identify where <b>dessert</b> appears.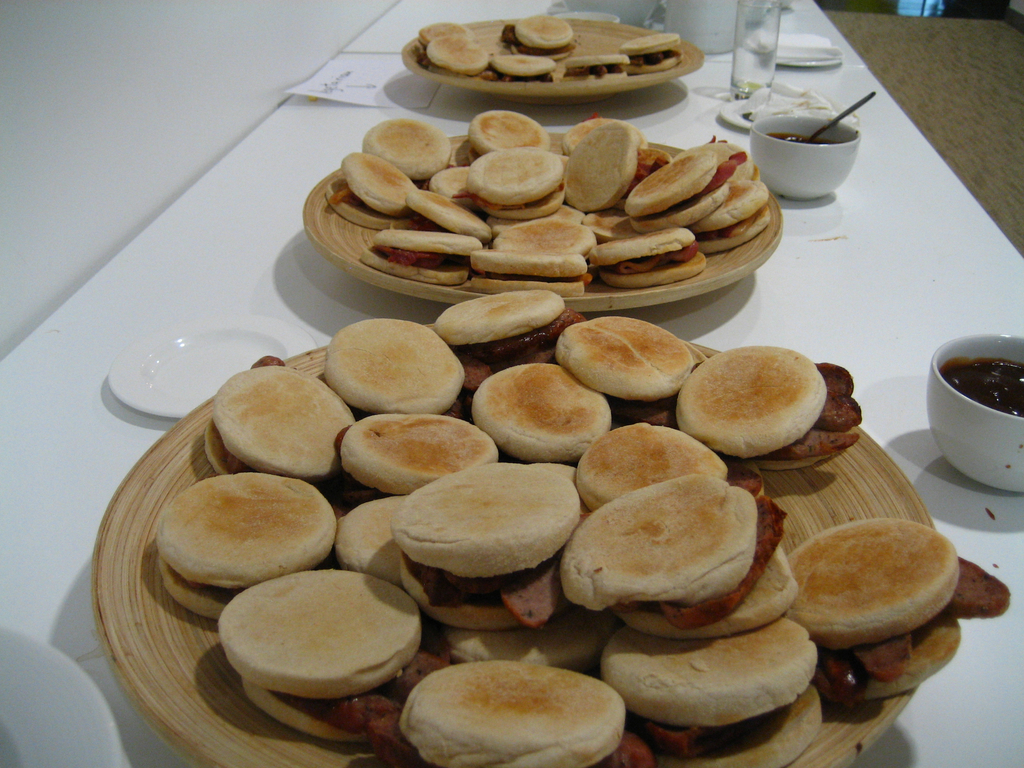
Appears at (377,227,480,286).
